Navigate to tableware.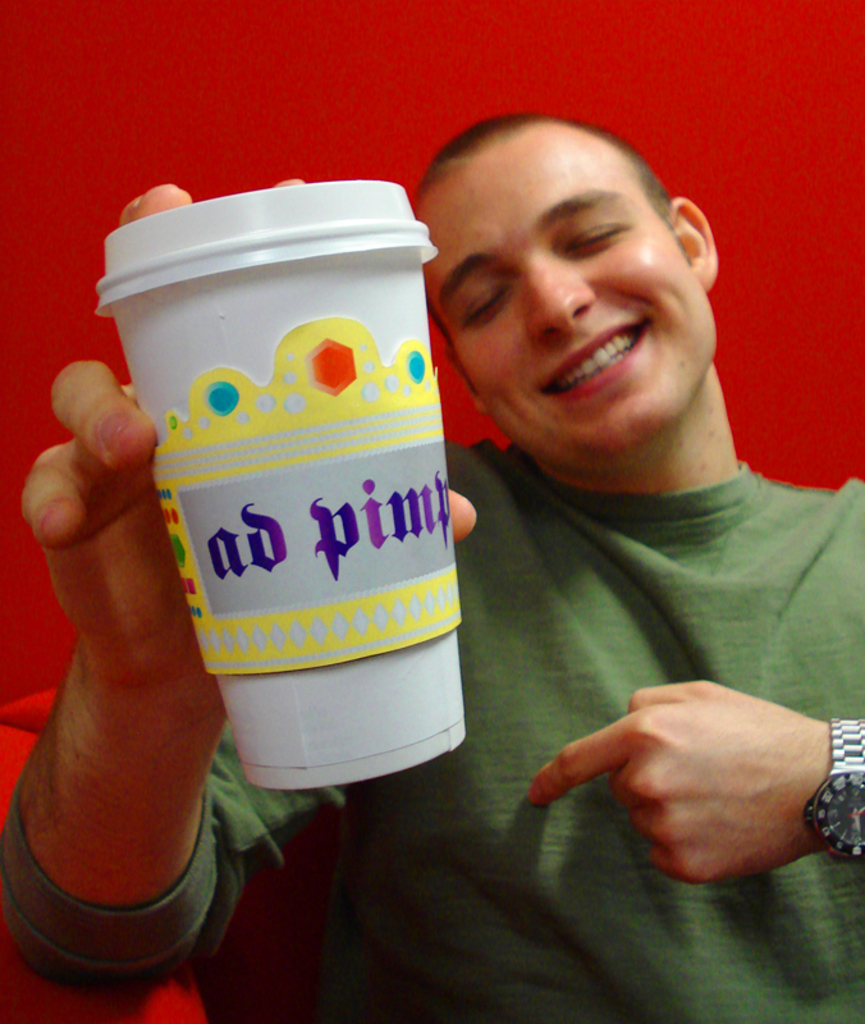
Navigation target: pyautogui.locateOnScreen(61, 197, 426, 868).
